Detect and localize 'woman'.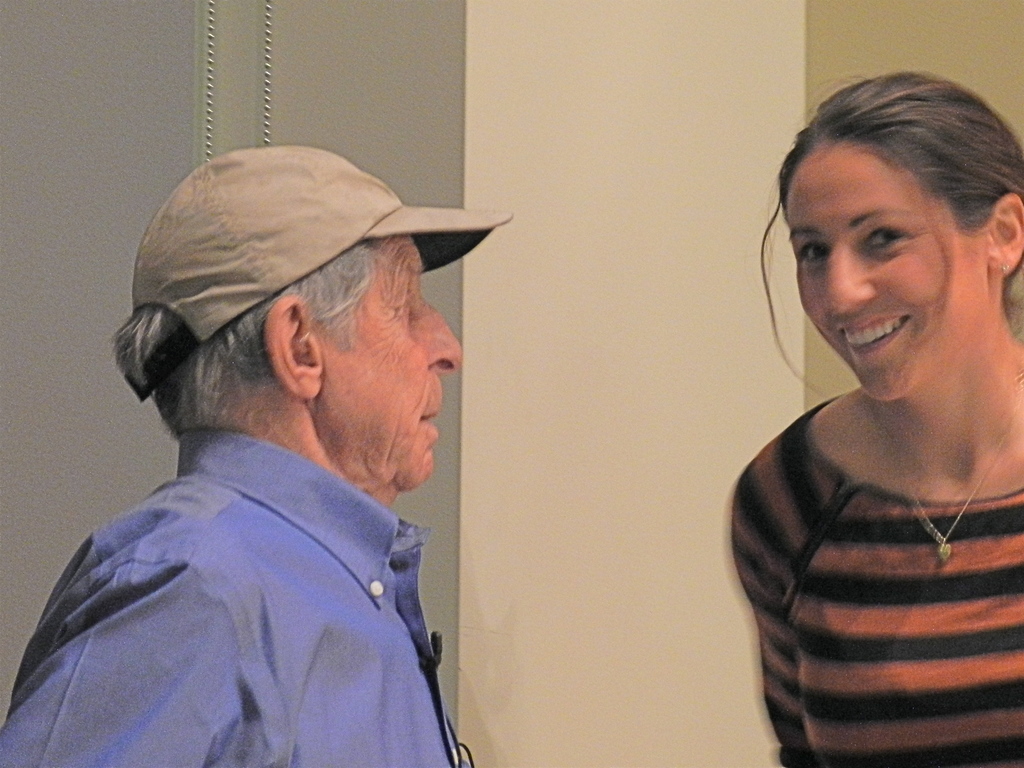
Localized at [717,43,1023,730].
